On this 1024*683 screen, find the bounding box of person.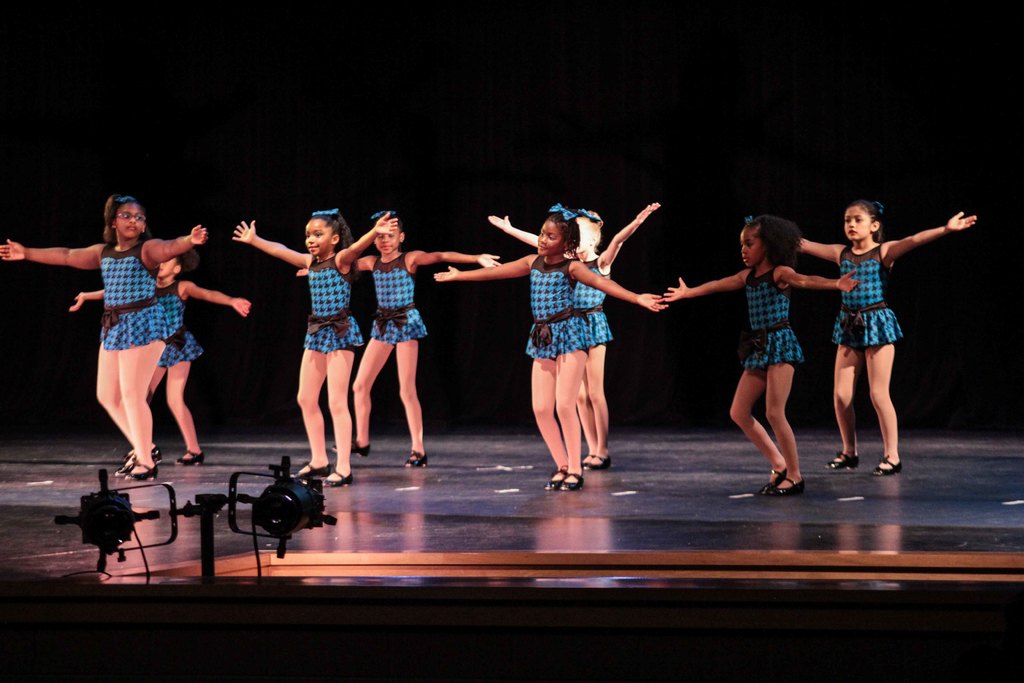
Bounding box: bbox=[488, 202, 659, 477].
